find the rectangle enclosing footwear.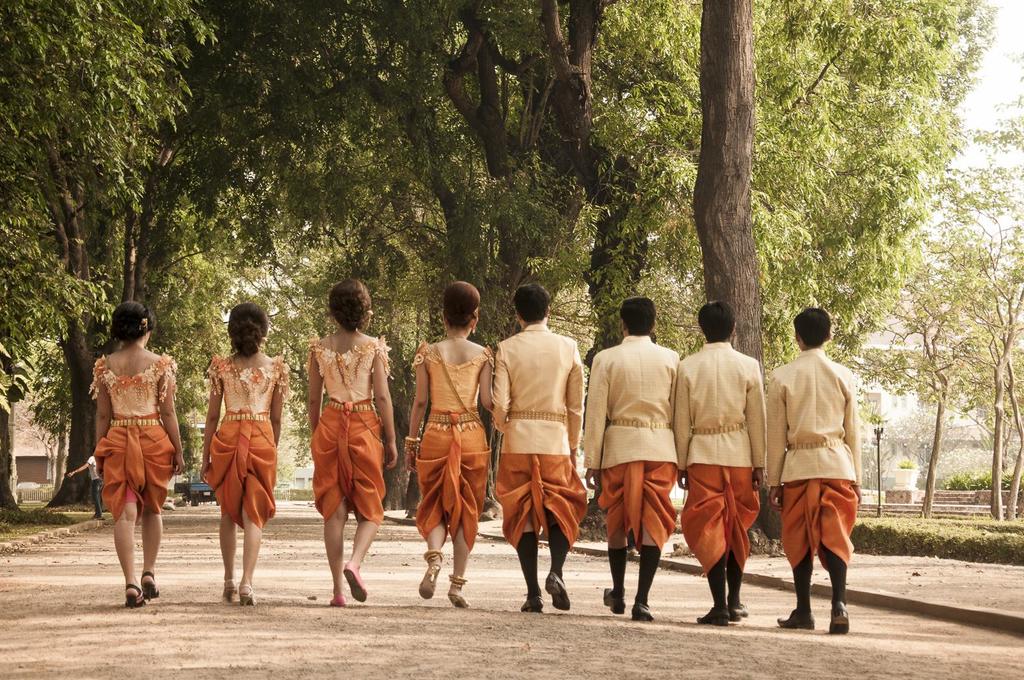
<region>122, 579, 146, 608</region>.
